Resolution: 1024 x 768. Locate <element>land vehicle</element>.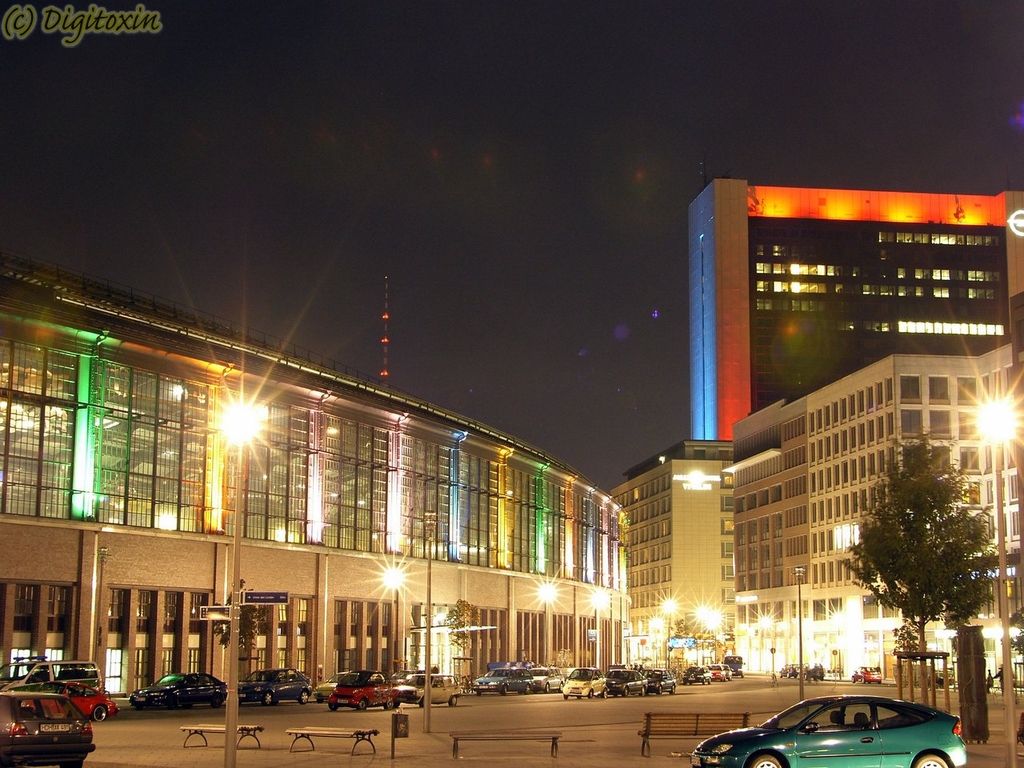
pyautogui.locateOnScreen(778, 662, 792, 674).
